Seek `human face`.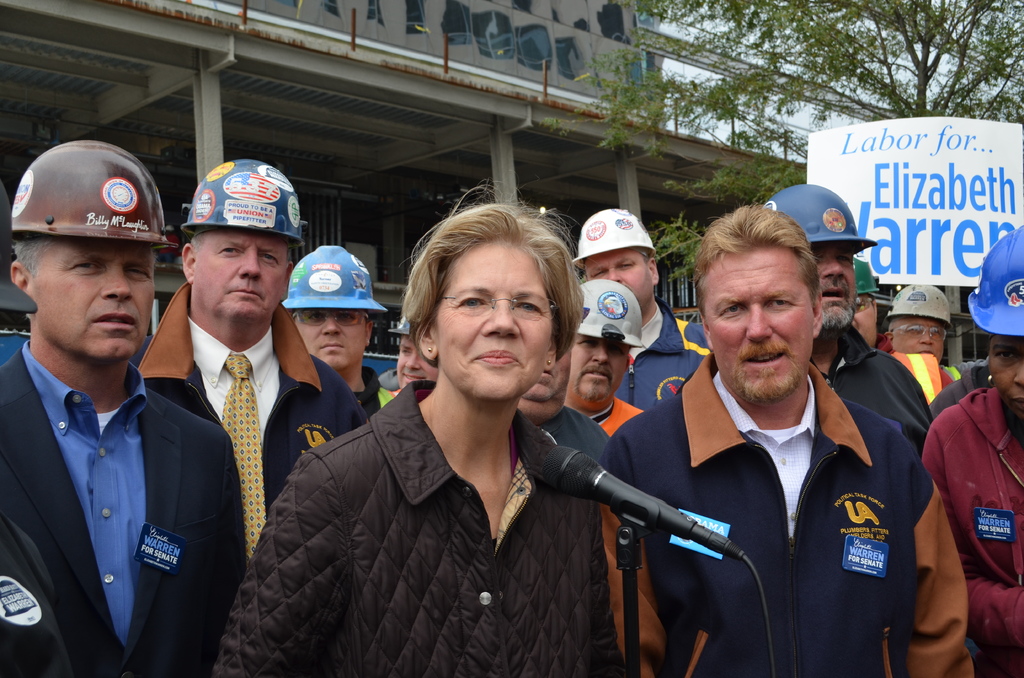
<region>294, 309, 369, 368</region>.
